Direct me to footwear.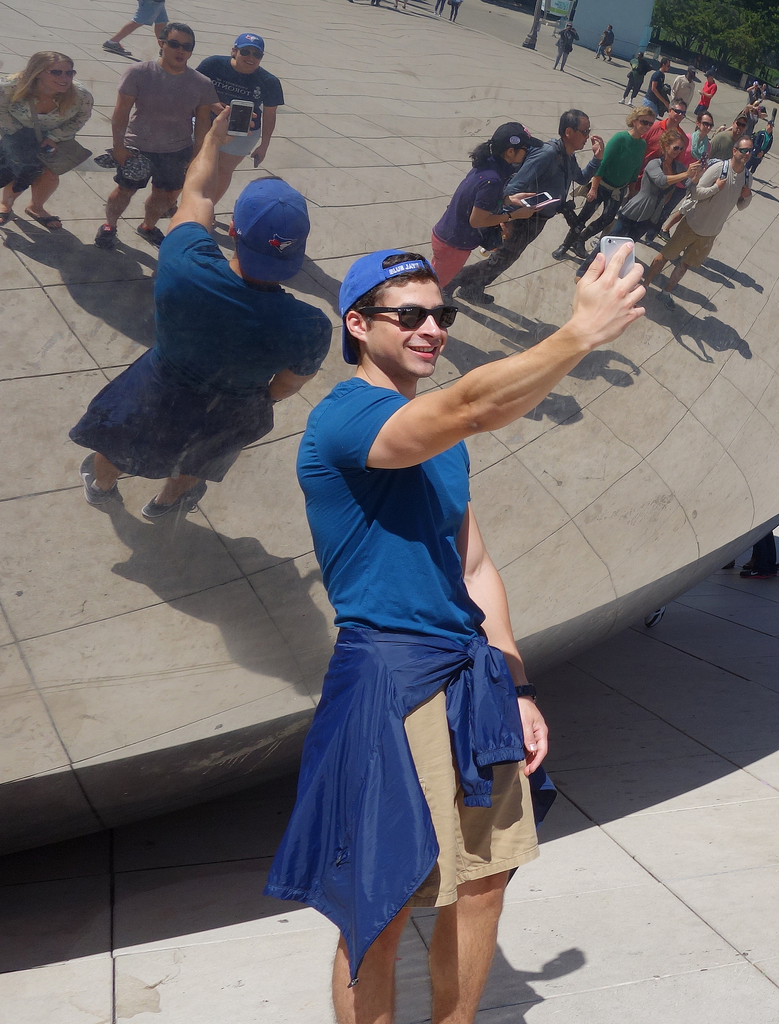
Direction: left=555, top=245, right=567, bottom=263.
